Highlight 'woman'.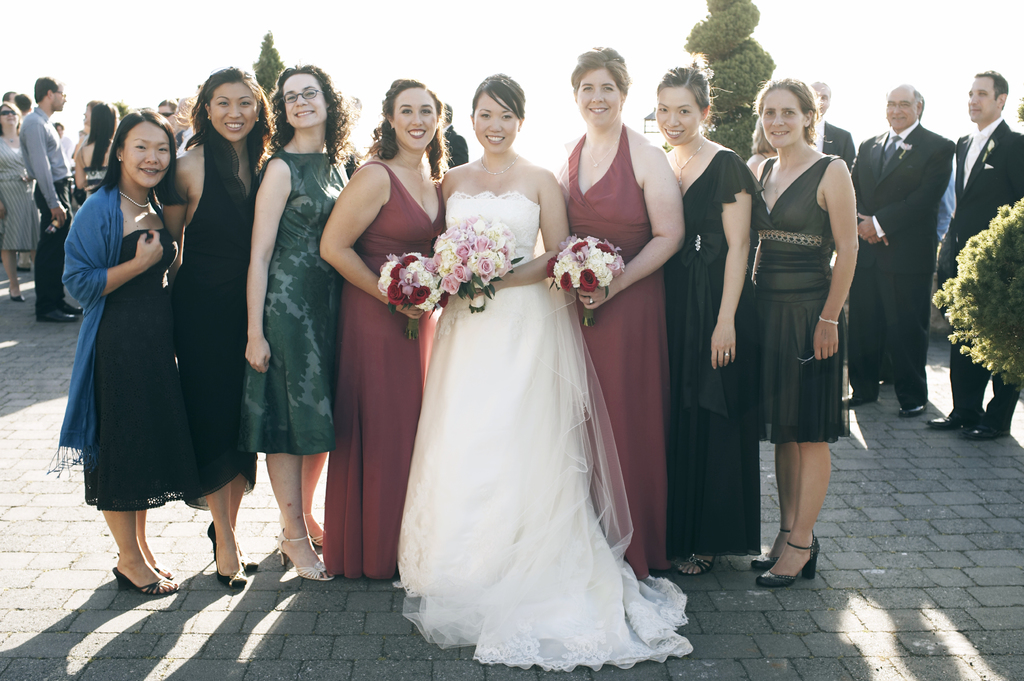
Highlighted region: detection(148, 67, 278, 588).
